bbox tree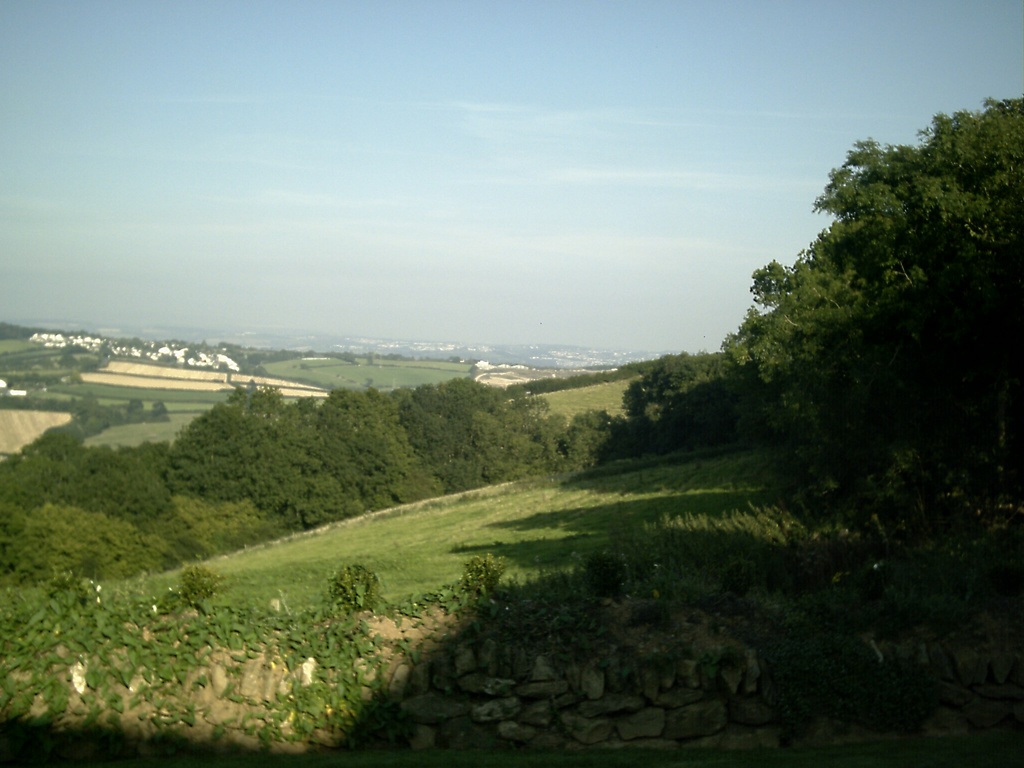
region(0, 500, 184, 602)
